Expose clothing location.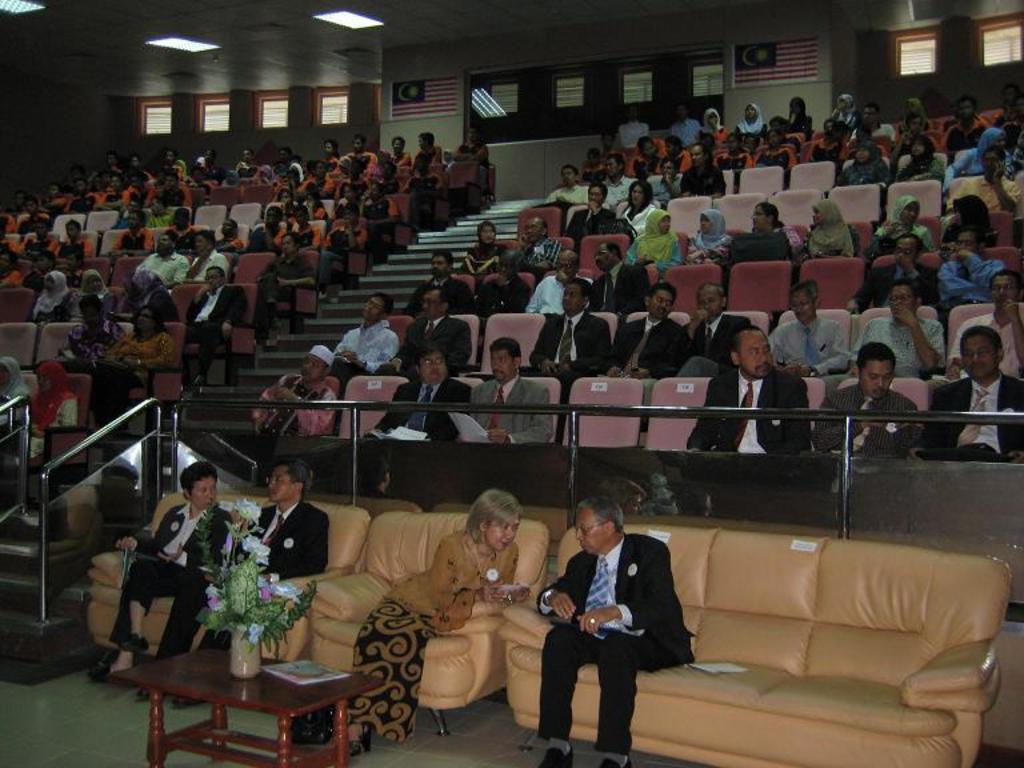
Exposed at x1=635 y1=193 x2=692 y2=271.
